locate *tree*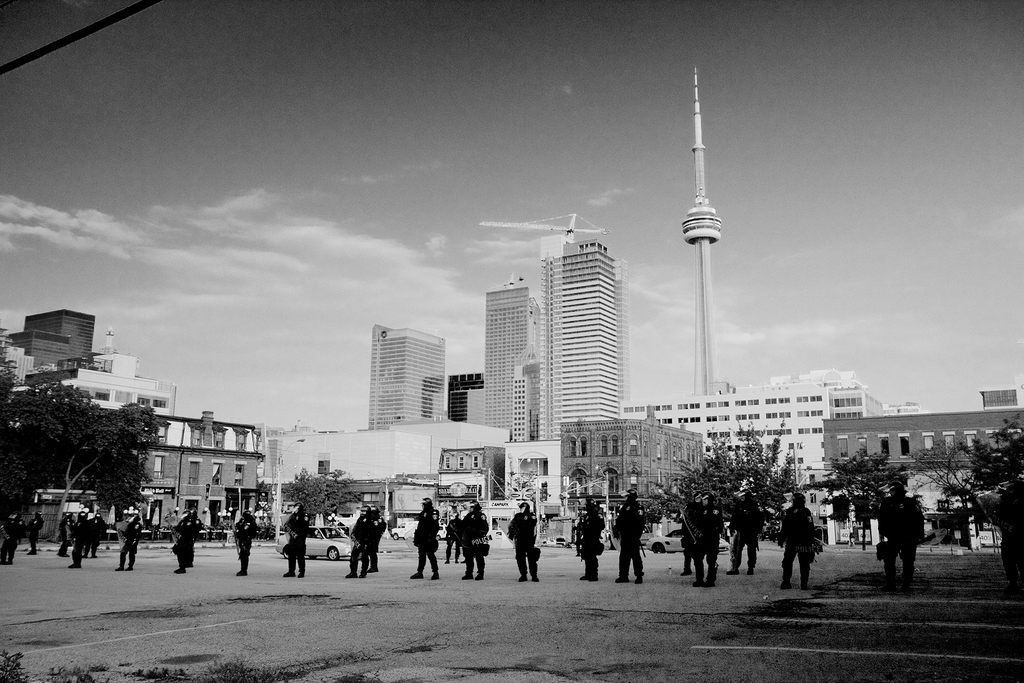
detection(640, 483, 719, 536)
